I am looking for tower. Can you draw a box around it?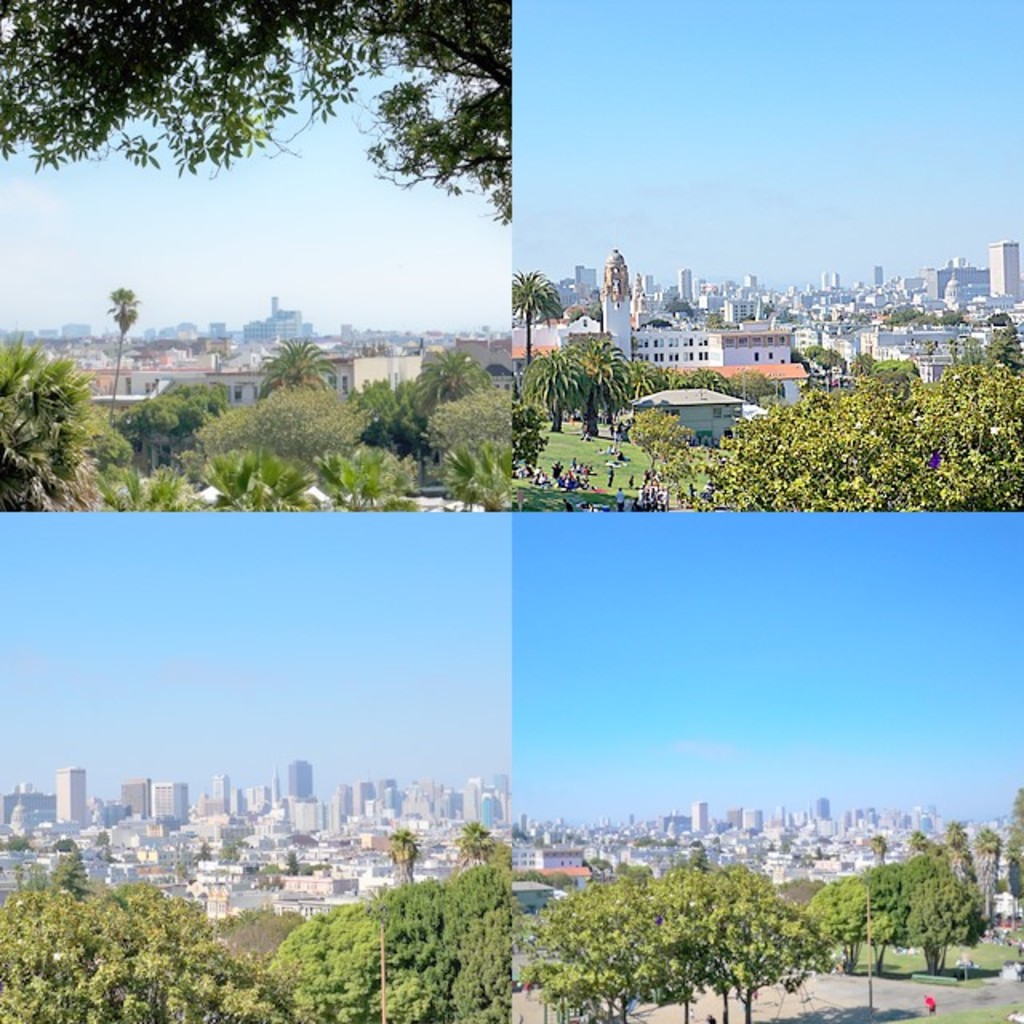
Sure, the bounding box is l=480, t=798, r=504, b=829.
